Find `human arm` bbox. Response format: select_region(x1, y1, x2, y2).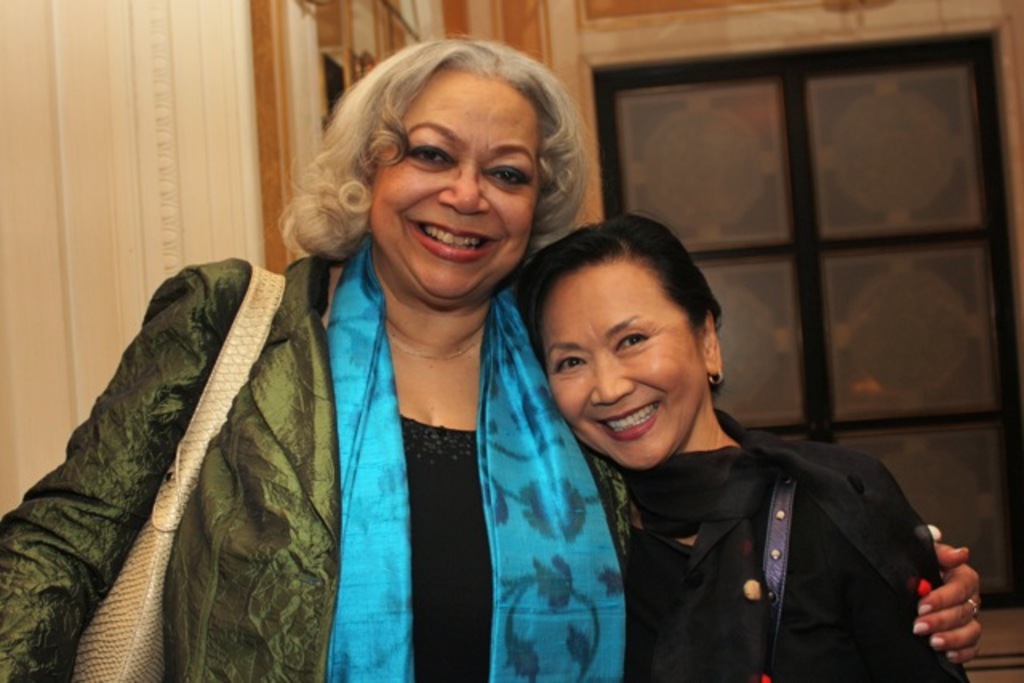
select_region(896, 537, 1000, 669).
